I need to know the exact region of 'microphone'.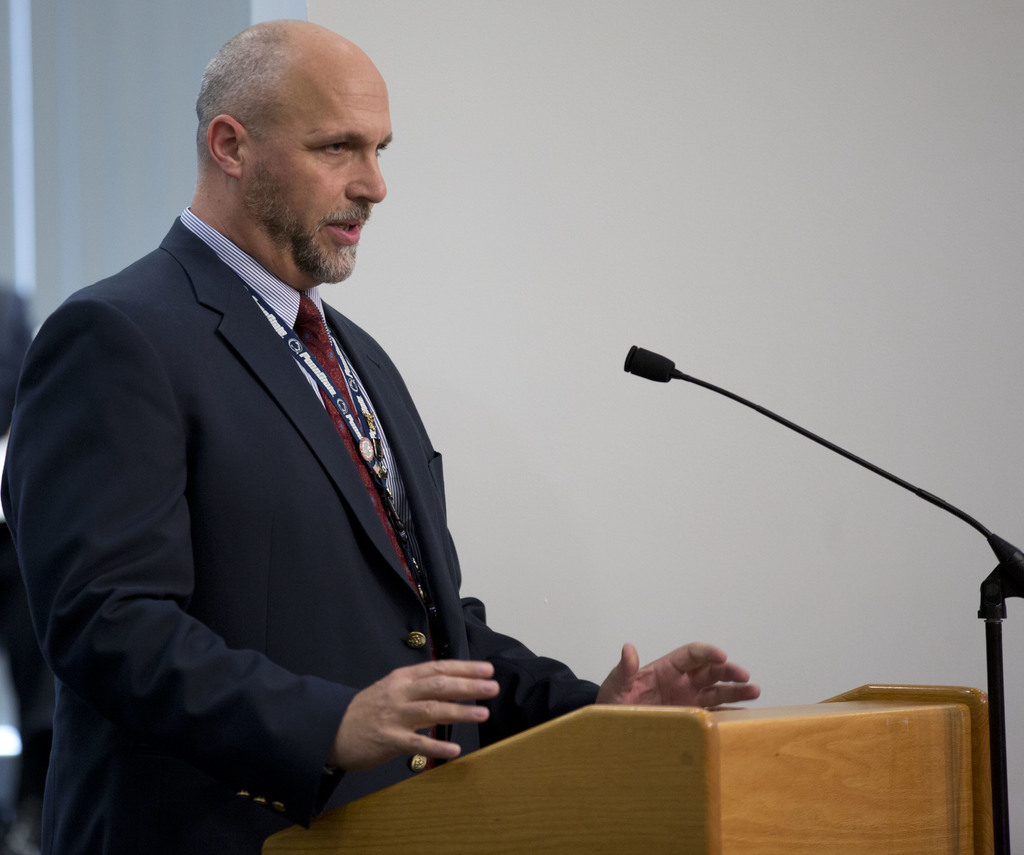
Region: (621, 343, 674, 384).
